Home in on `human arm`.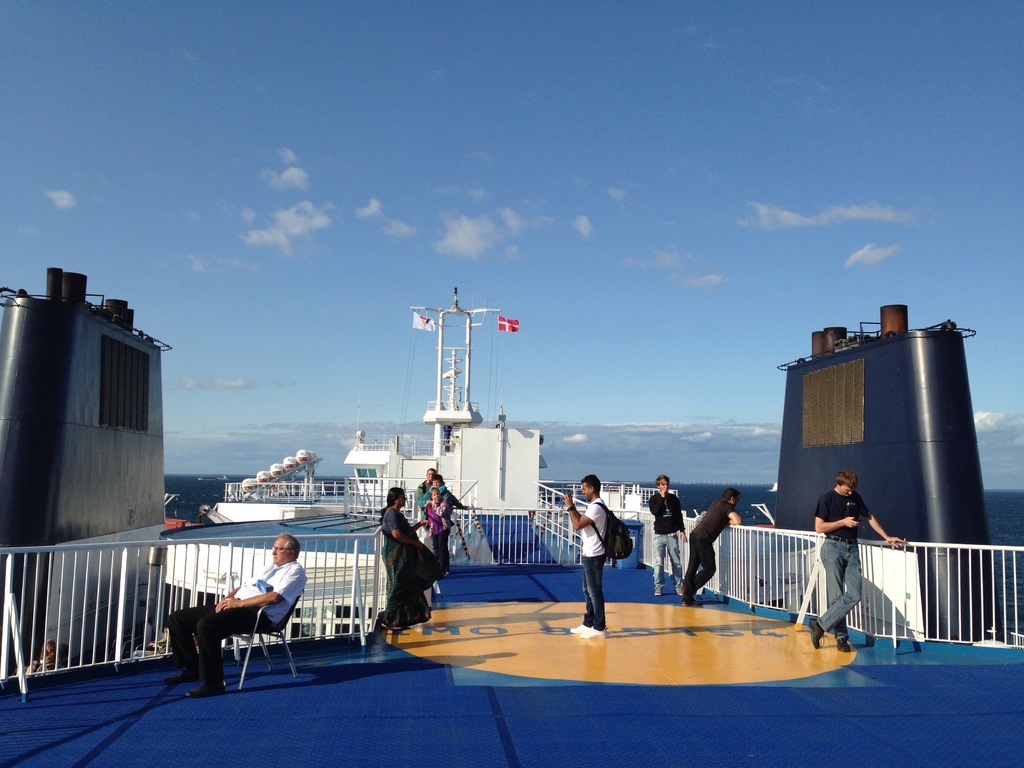
Homed in at x1=813 y1=495 x2=861 y2=534.
